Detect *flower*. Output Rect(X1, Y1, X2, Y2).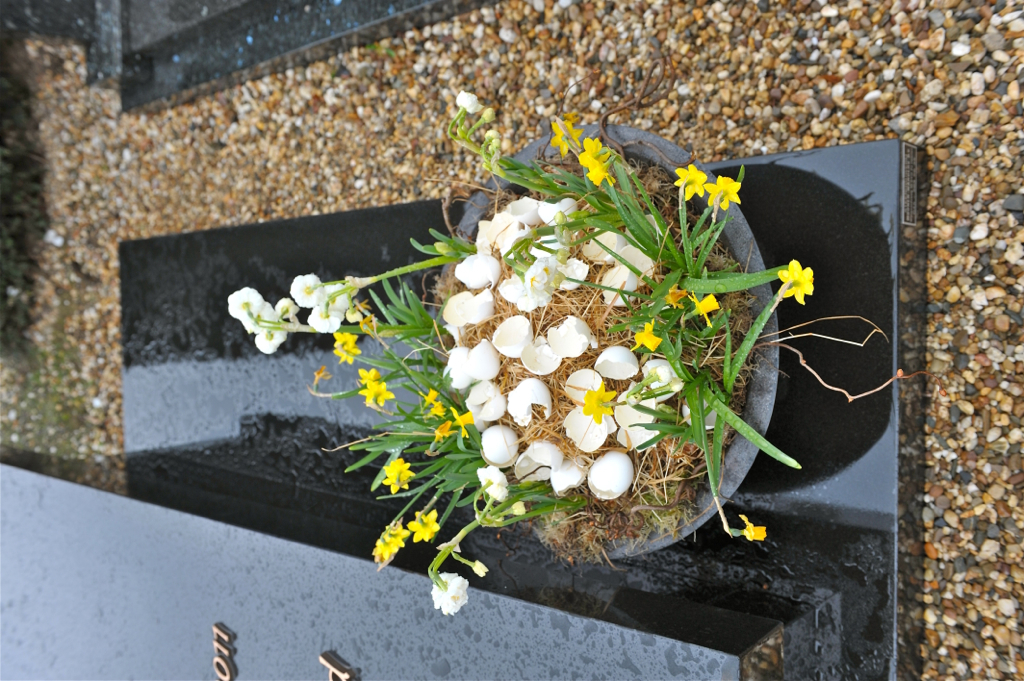
Rect(708, 179, 738, 207).
